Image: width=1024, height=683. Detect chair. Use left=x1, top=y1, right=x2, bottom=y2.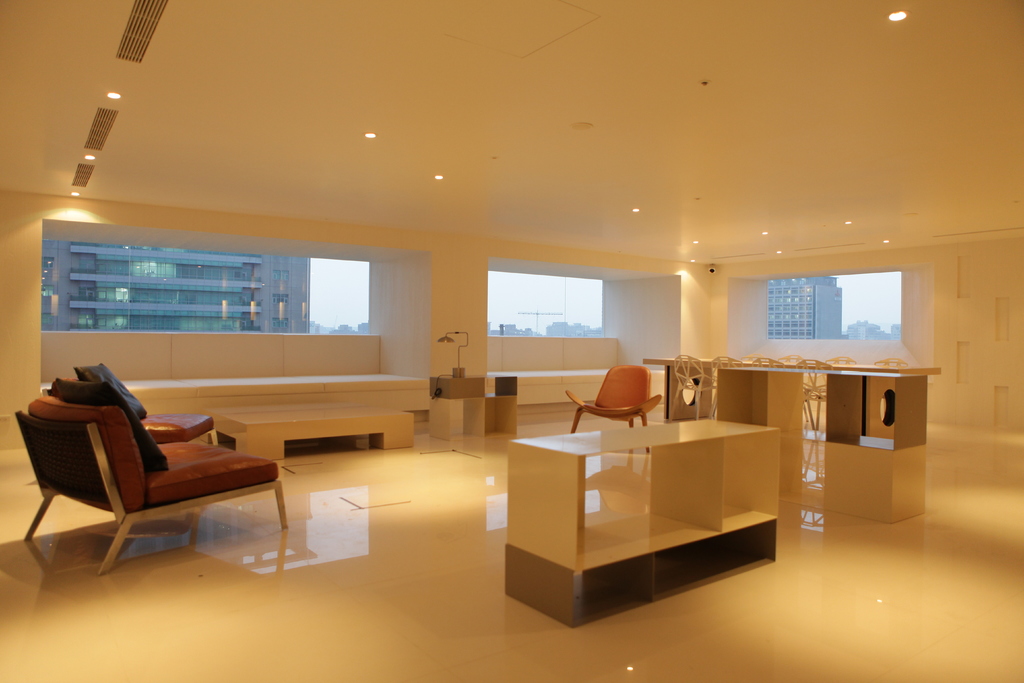
left=790, top=357, right=834, bottom=436.
